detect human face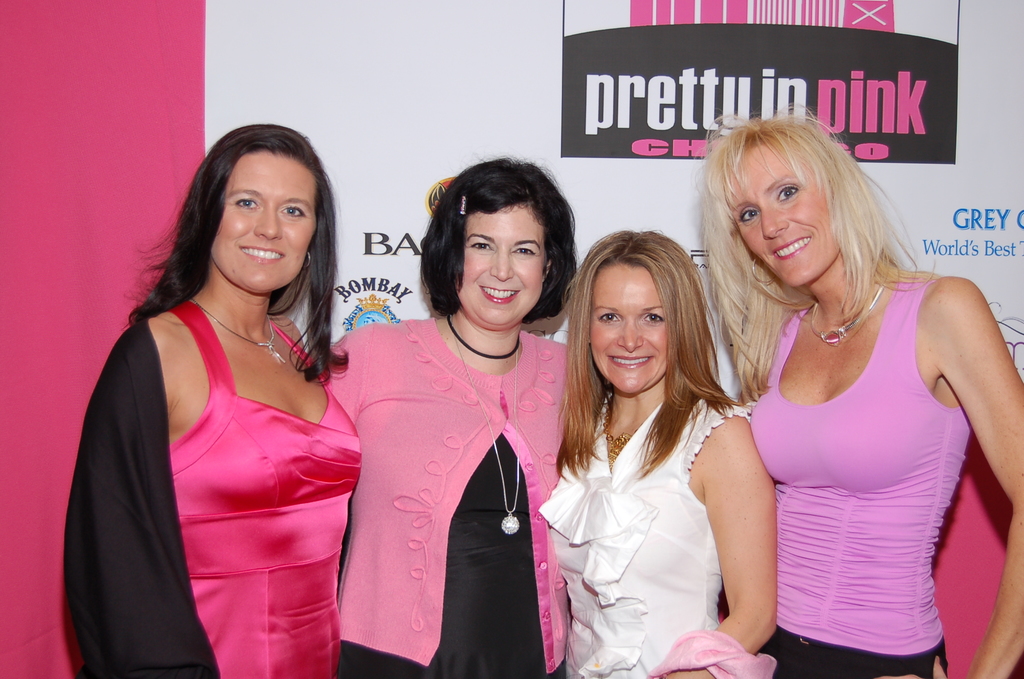
732 146 839 290
